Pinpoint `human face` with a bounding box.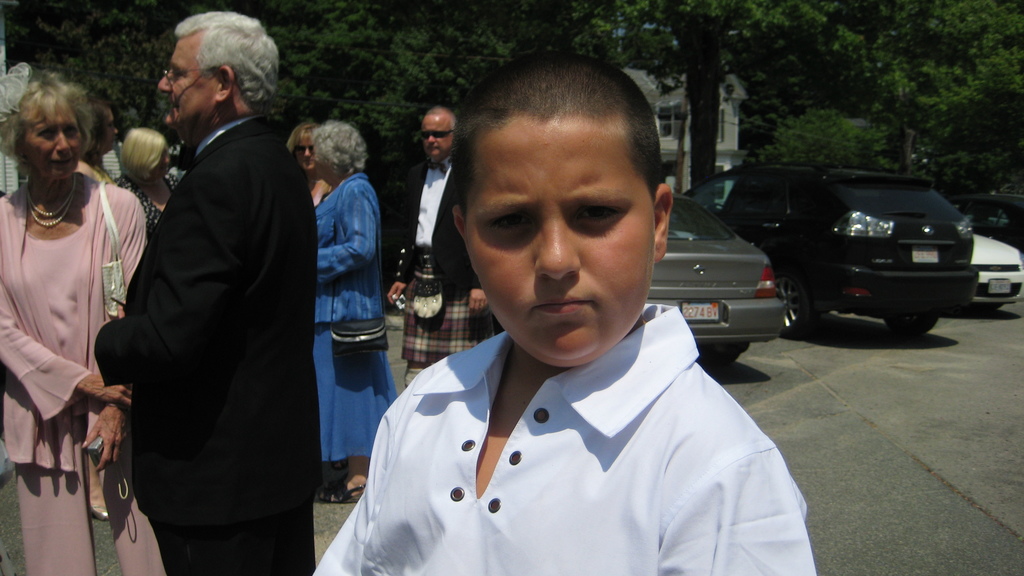
{"x1": 156, "y1": 31, "x2": 209, "y2": 127}.
